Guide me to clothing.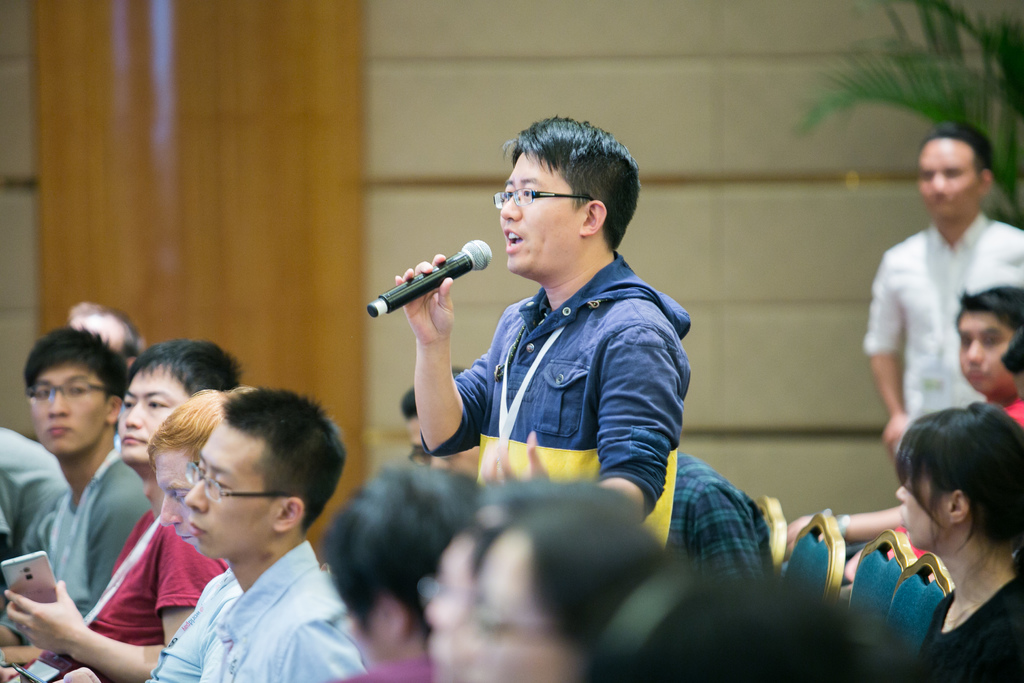
Guidance: {"left": 350, "top": 656, "right": 436, "bottom": 682}.
